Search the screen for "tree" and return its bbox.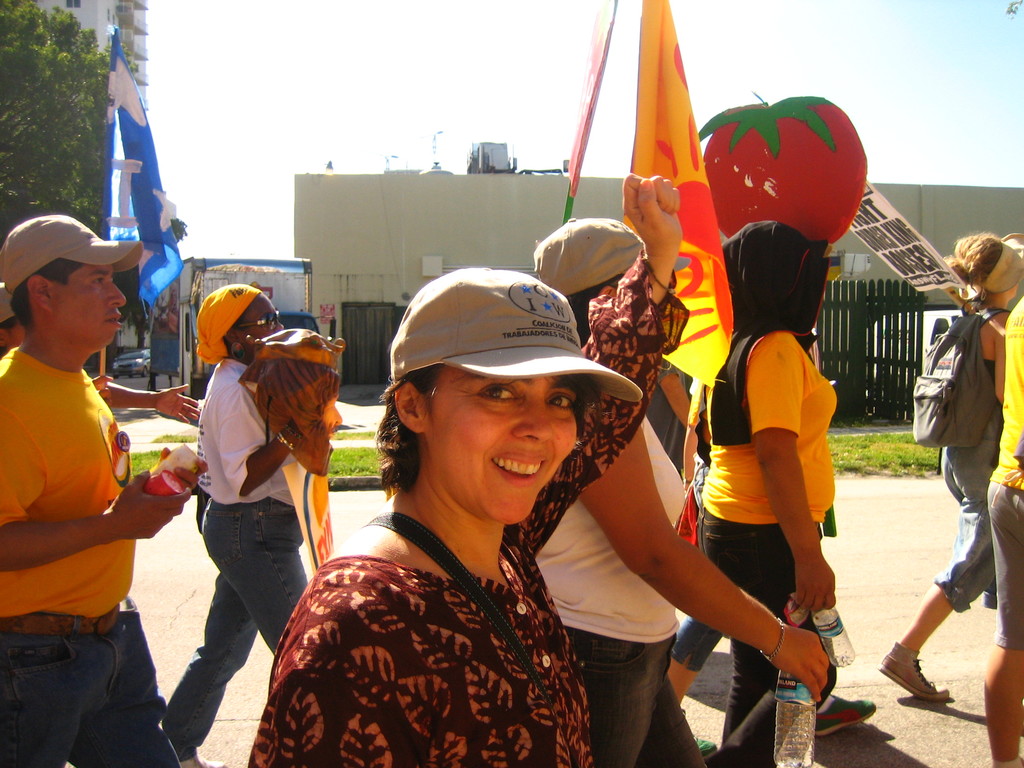
Found: bbox=(0, 0, 115, 240).
